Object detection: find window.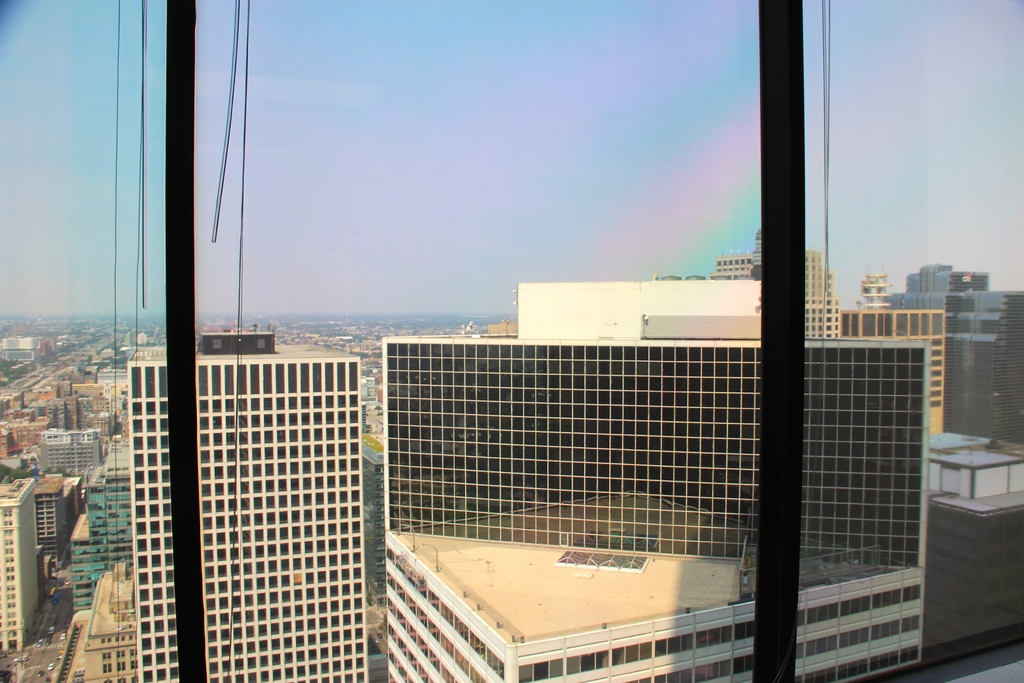
[804, 599, 841, 629].
